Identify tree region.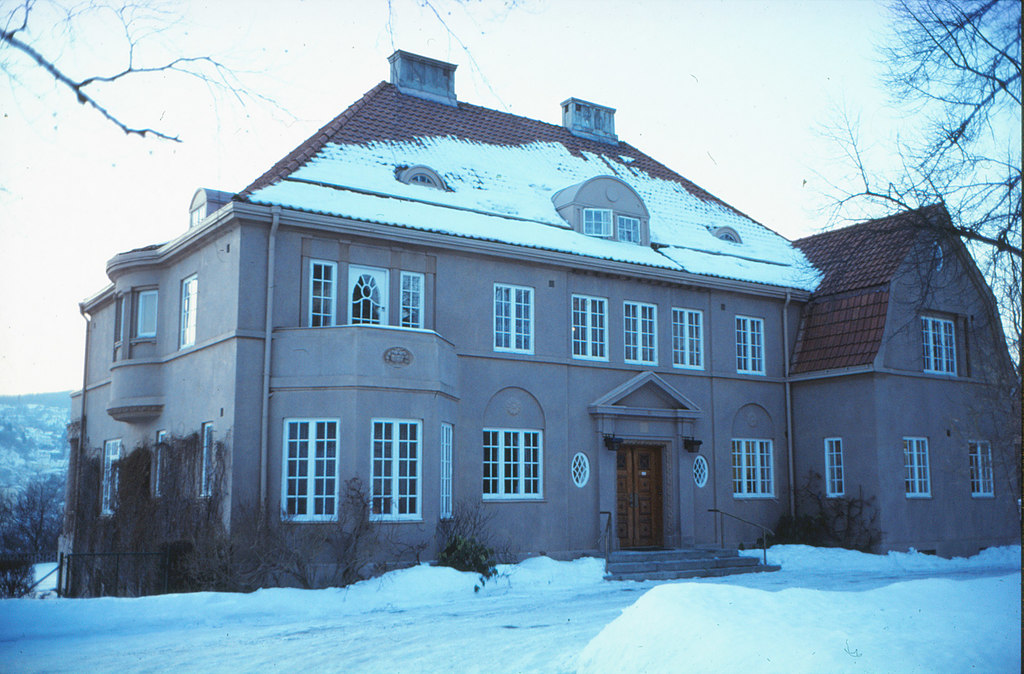
Region: (x1=321, y1=480, x2=387, y2=601).
